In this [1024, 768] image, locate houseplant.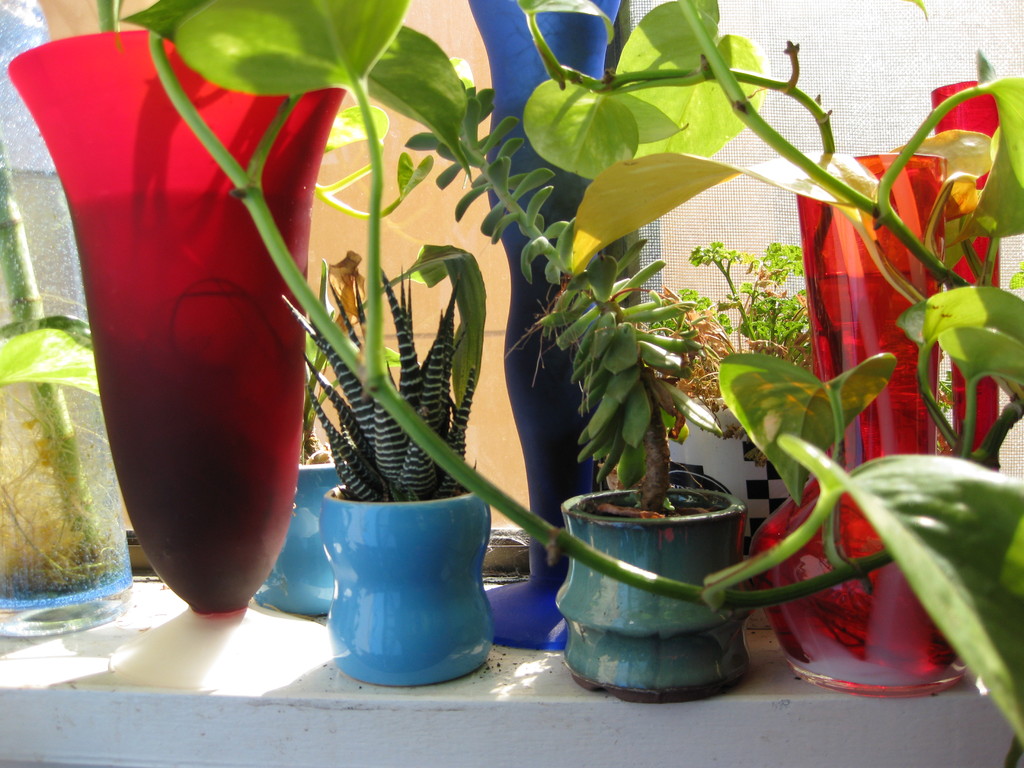
Bounding box: [115, 0, 1023, 759].
